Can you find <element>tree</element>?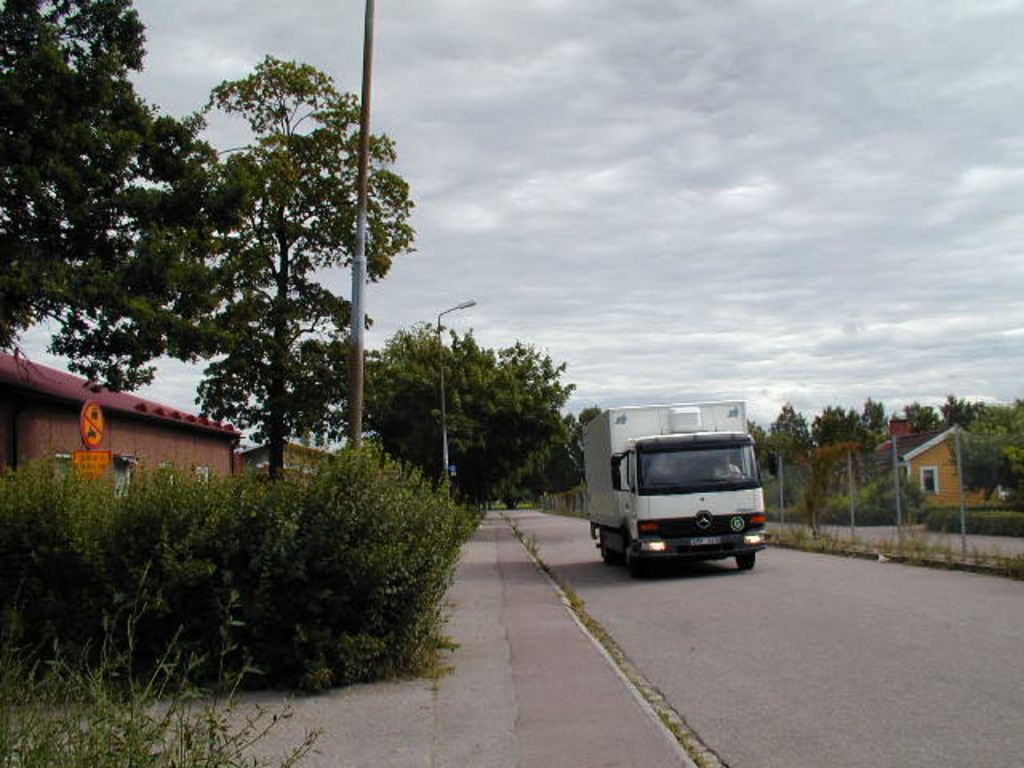
Yes, bounding box: 42, 99, 277, 395.
